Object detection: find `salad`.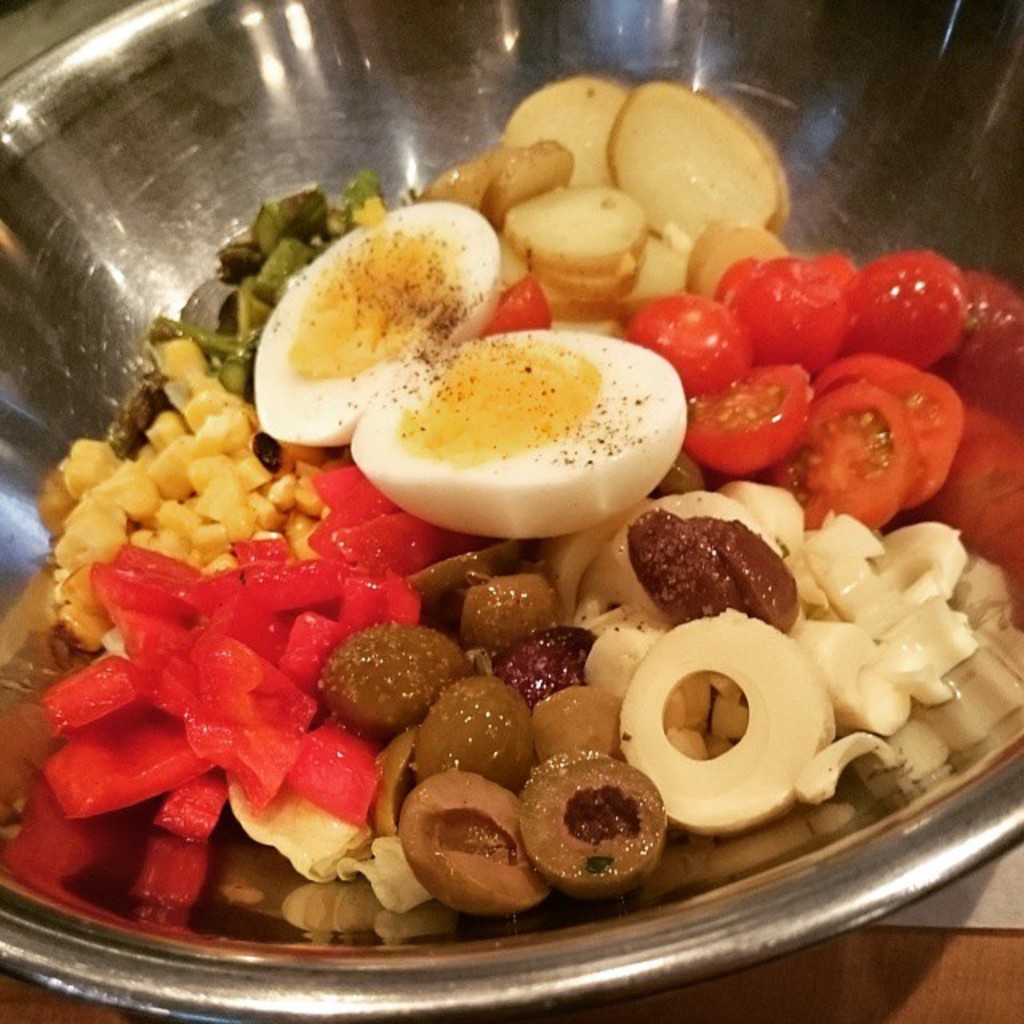
Rect(0, 45, 1022, 947).
